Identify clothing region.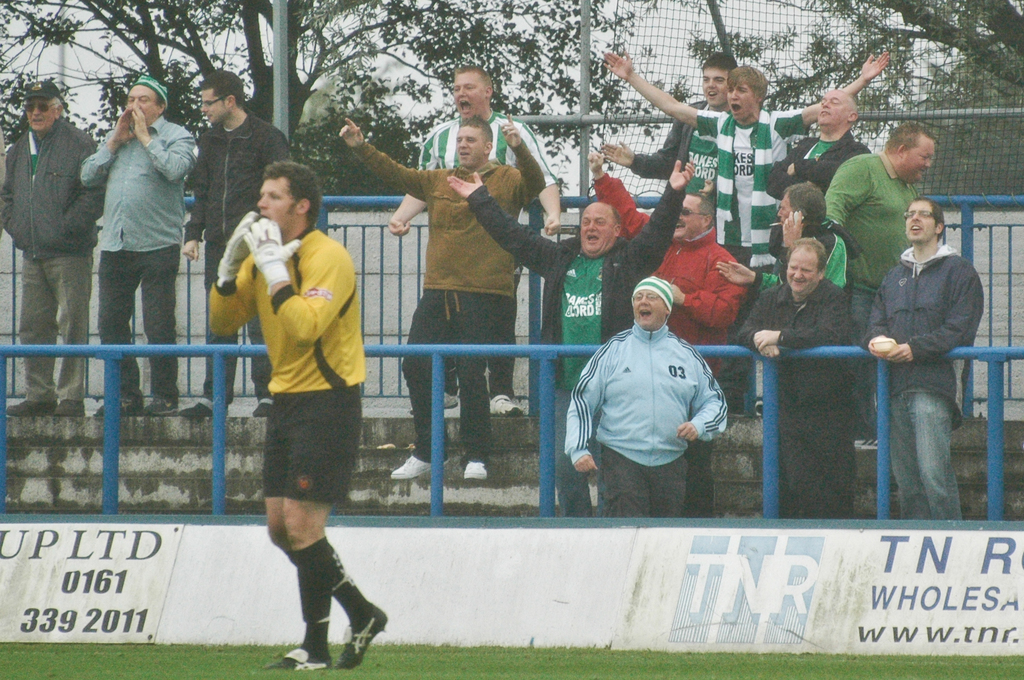
Region: 262,376,364,503.
